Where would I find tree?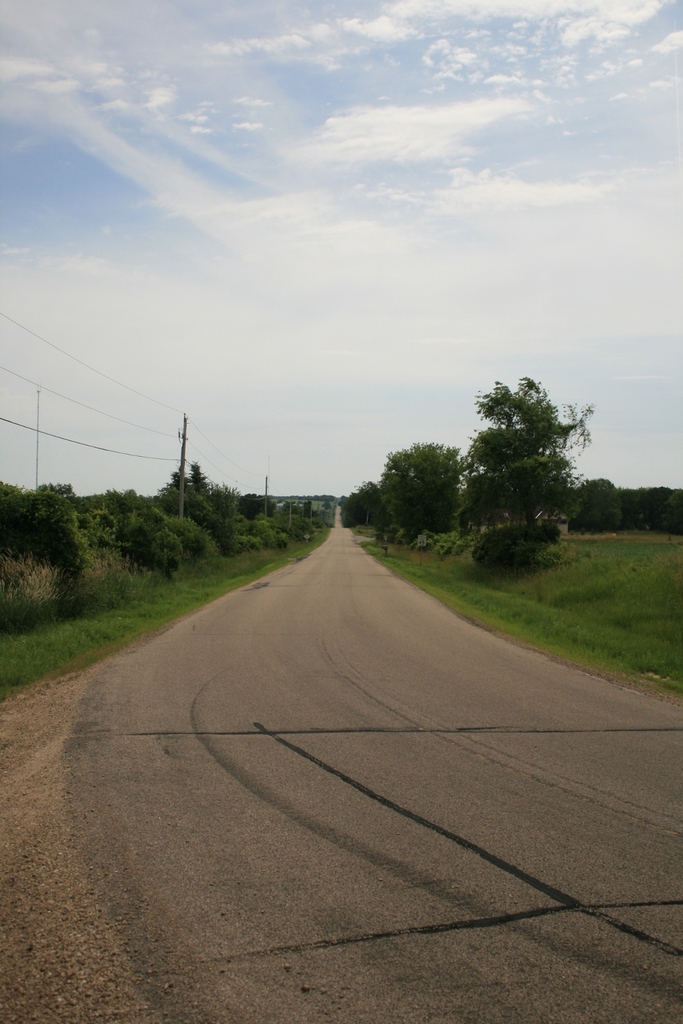
At x1=367, y1=441, x2=479, y2=546.
